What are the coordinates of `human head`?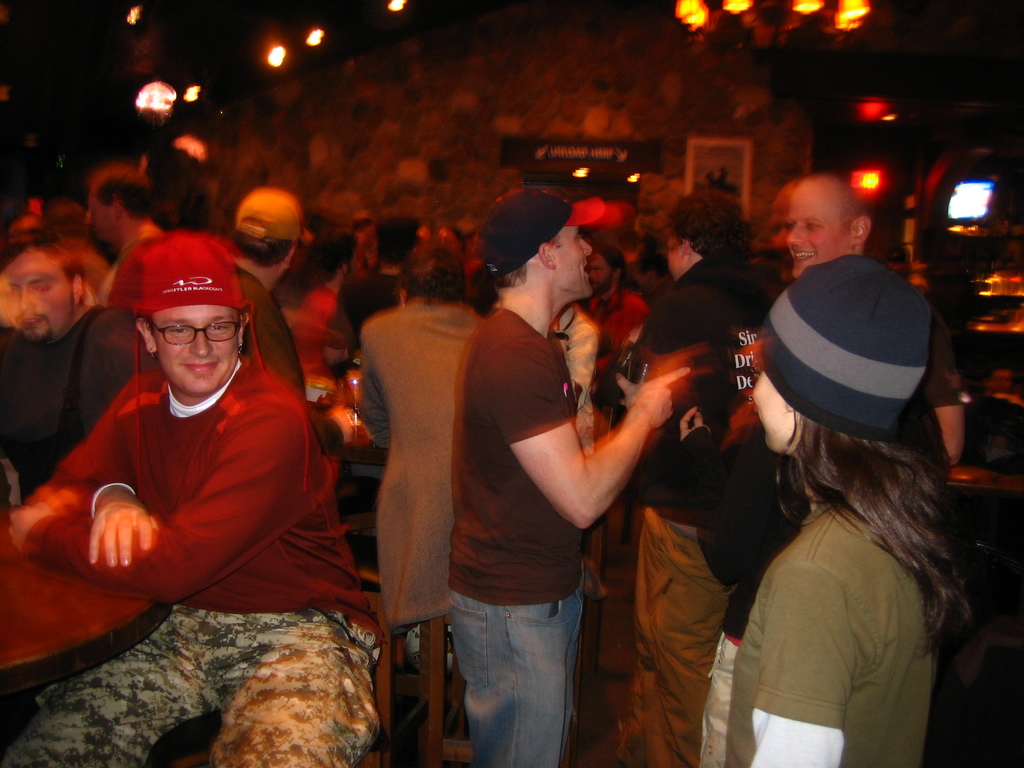
BBox(0, 240, 81, 343).
